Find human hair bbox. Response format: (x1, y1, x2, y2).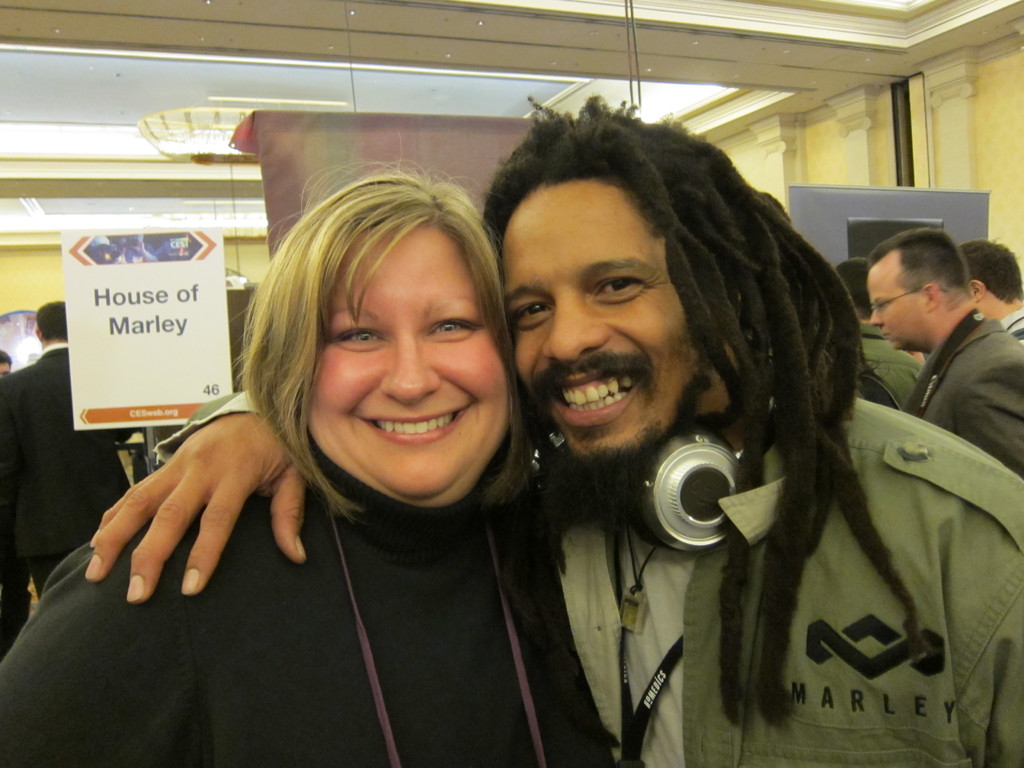
(958, 234, 1023, 303).
